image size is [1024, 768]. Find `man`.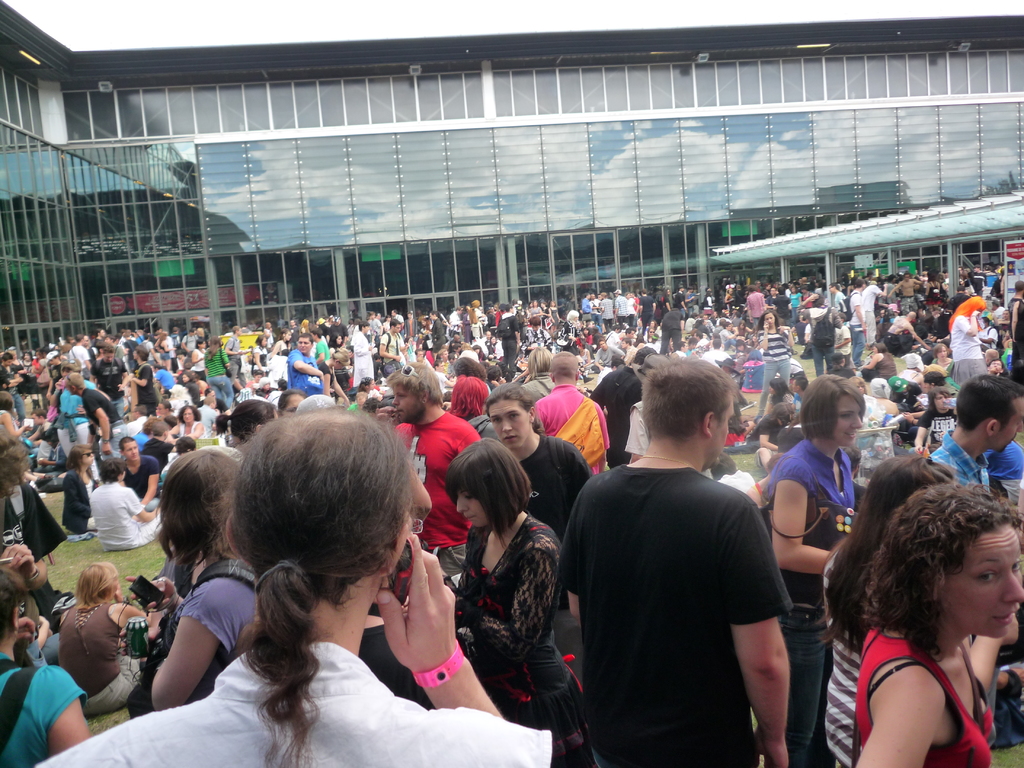
<box>203,396,212,426</box>.
